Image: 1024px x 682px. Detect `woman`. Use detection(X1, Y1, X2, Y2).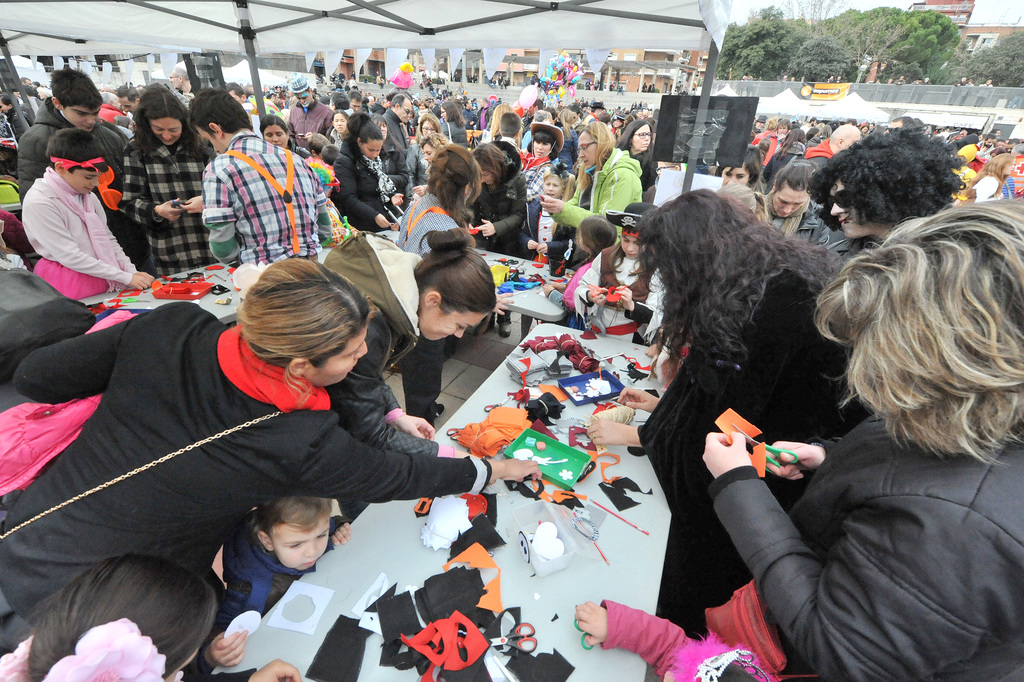
detection(714, 143, 760, 187).
